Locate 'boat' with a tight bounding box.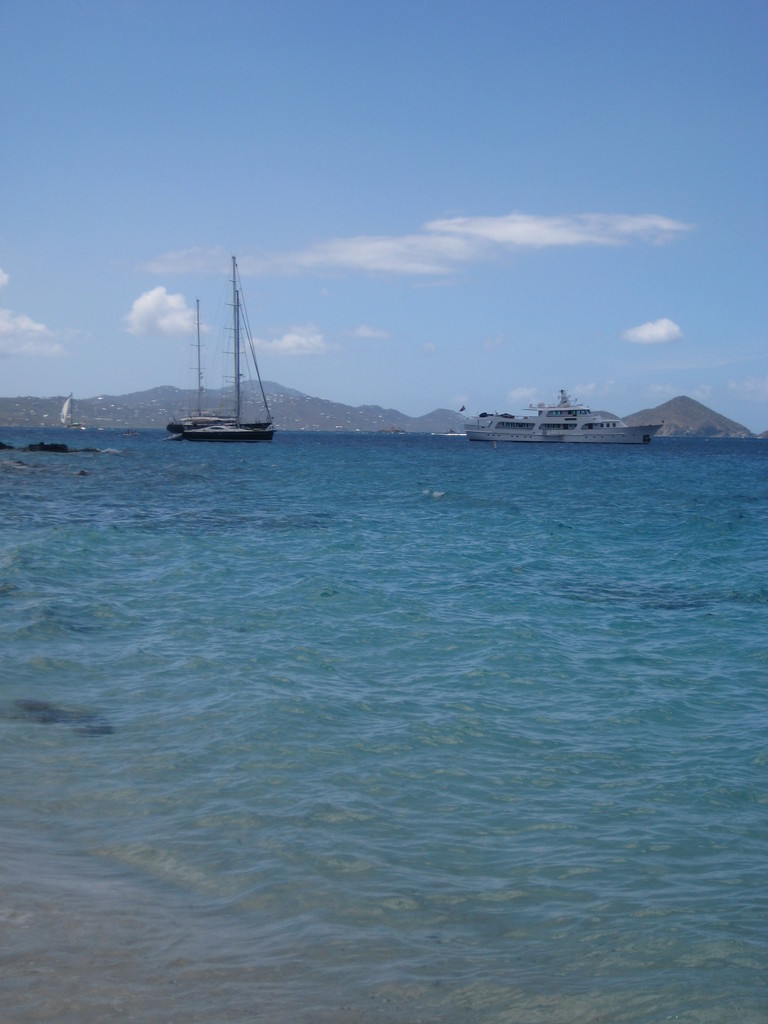
x1=163 y1=295 x2=229 y2=437.
